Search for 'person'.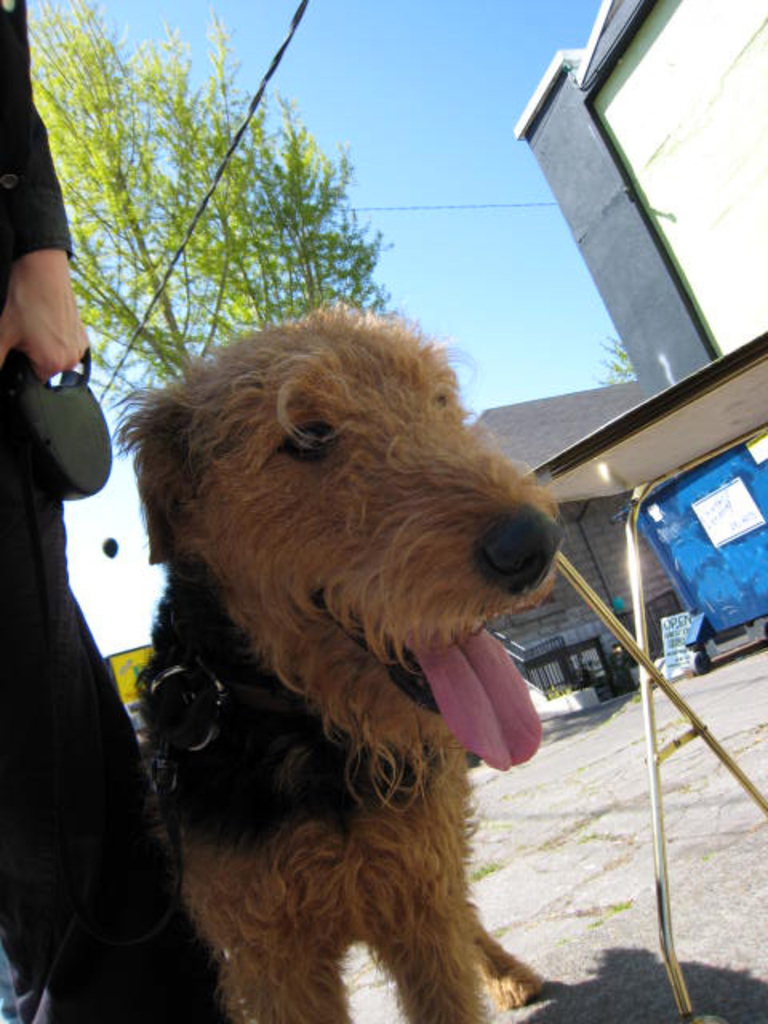
Found at [x1=0, y1=0, x2=232, y2=1006].
